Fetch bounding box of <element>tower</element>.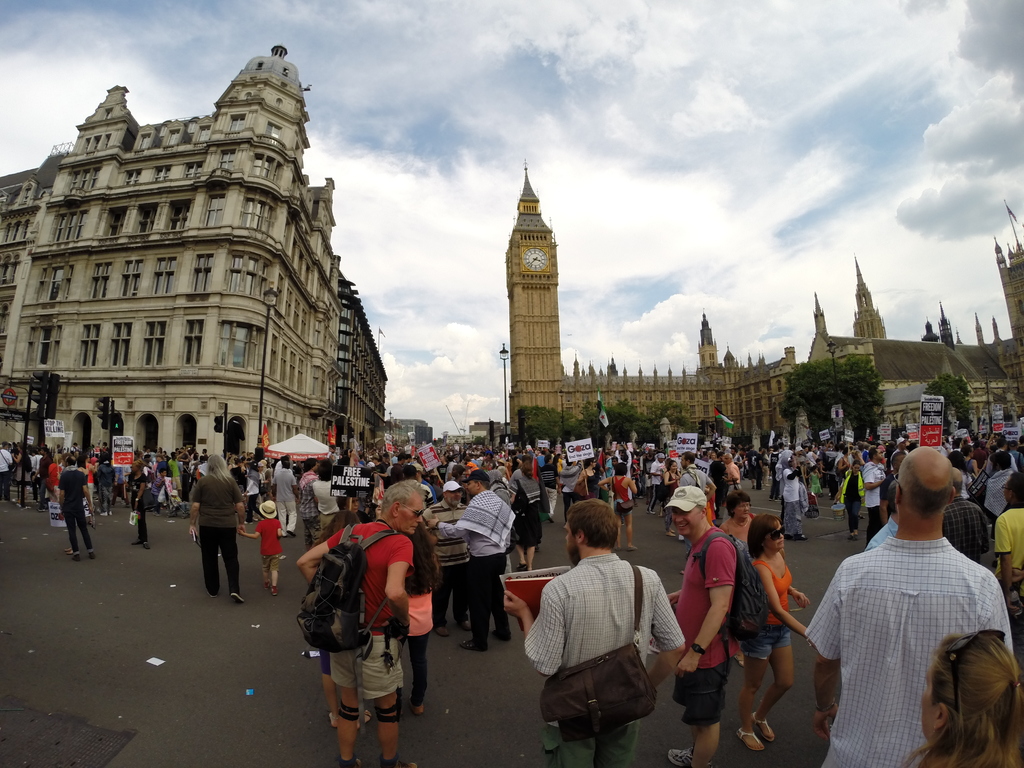
Bbox: (993,241,1008,269).
